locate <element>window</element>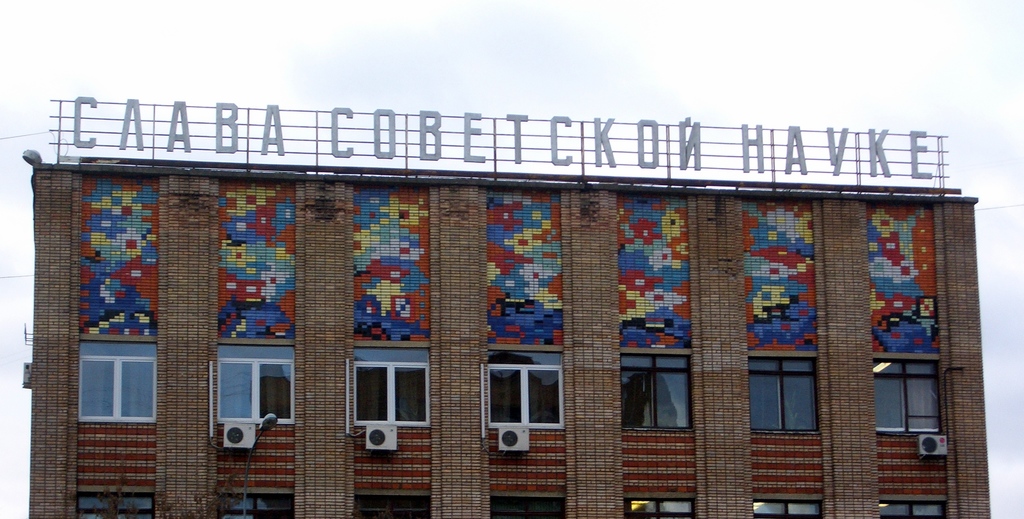
751:497:825:518
